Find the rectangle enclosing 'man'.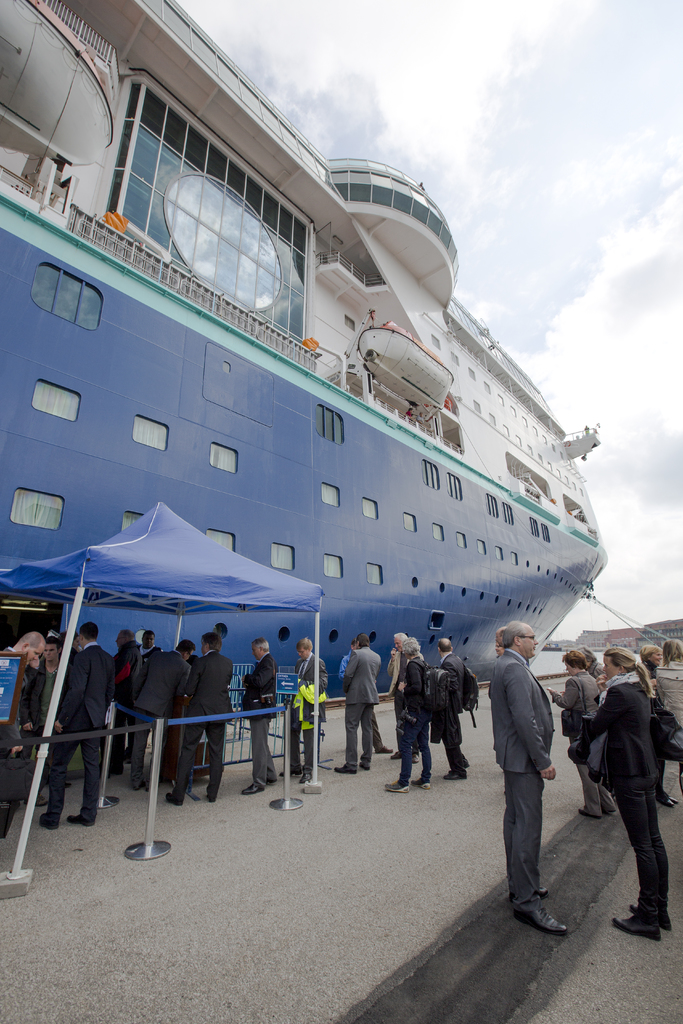
{"left": 338, "top": 633, "right": 384, "bottom": 772}.
